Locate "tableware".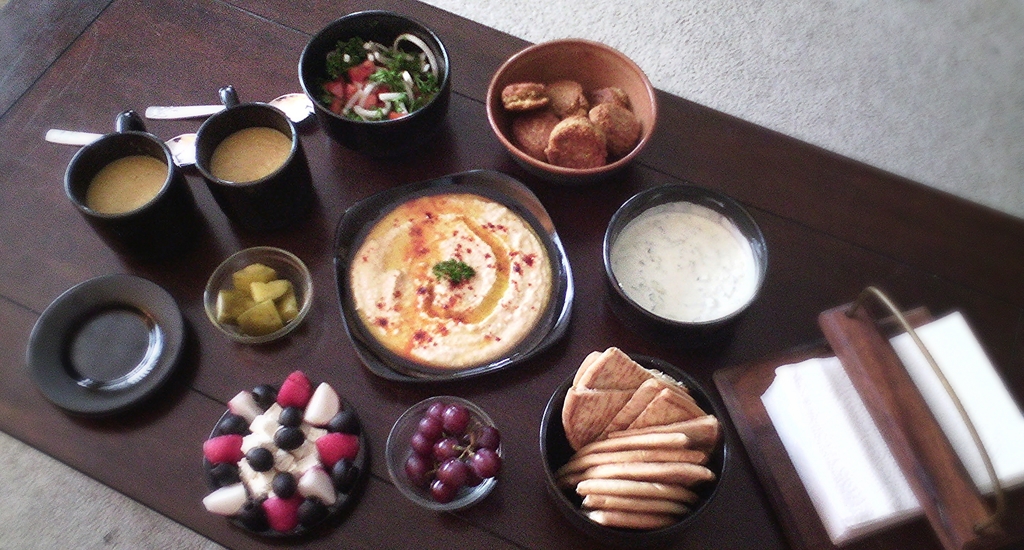
Bounding box: left=140, top=86, right=315, bottom=122.
